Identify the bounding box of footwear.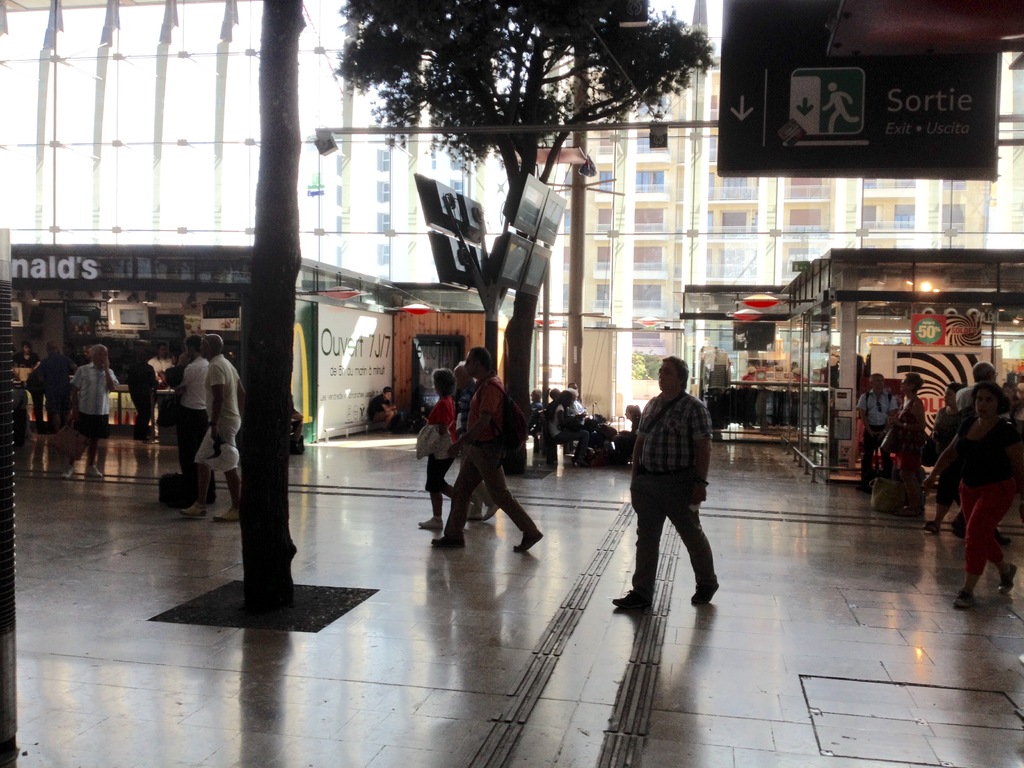
<box>950,591,972,610</box>.
